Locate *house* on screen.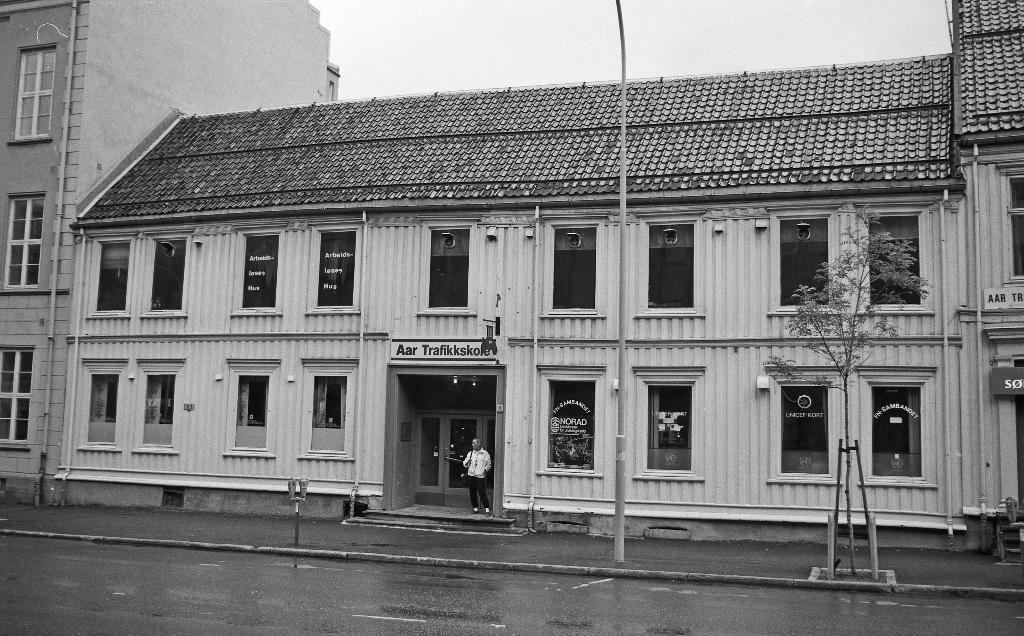
On screen at {"x1": 0, "y1": 0, "x2": 335, "y2": 499}.
